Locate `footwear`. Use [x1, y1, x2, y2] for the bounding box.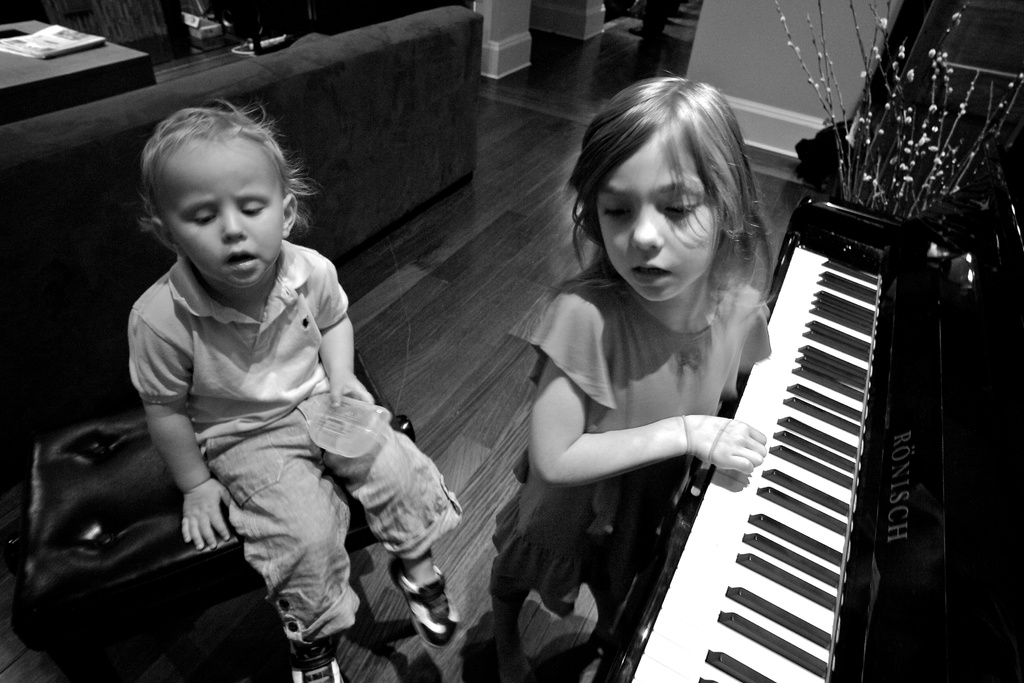
[289, 636, 344, 682].
